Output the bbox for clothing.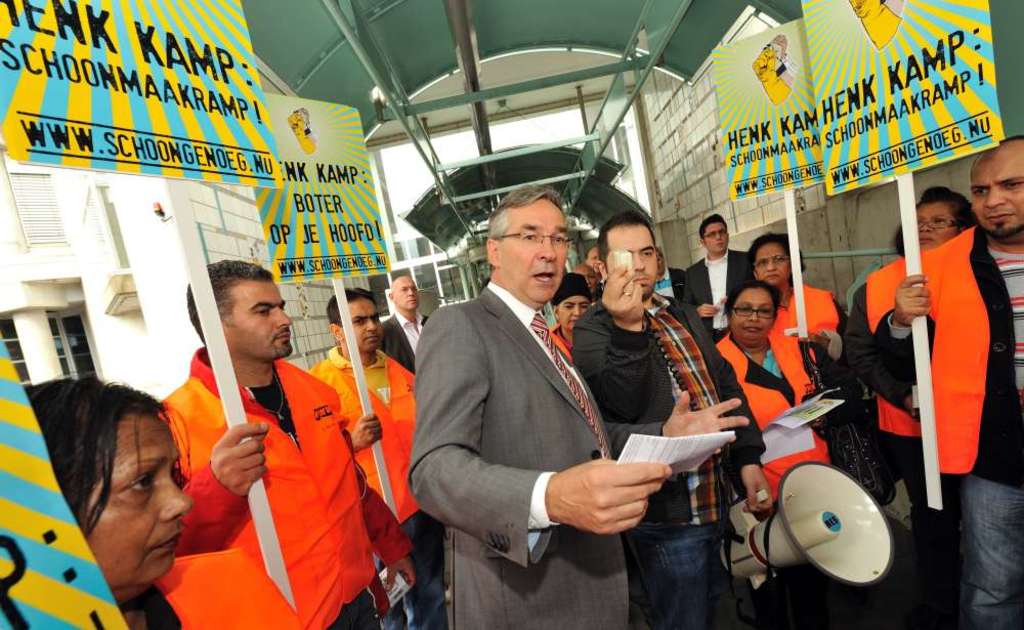
box(400, 281, 630, 629).
